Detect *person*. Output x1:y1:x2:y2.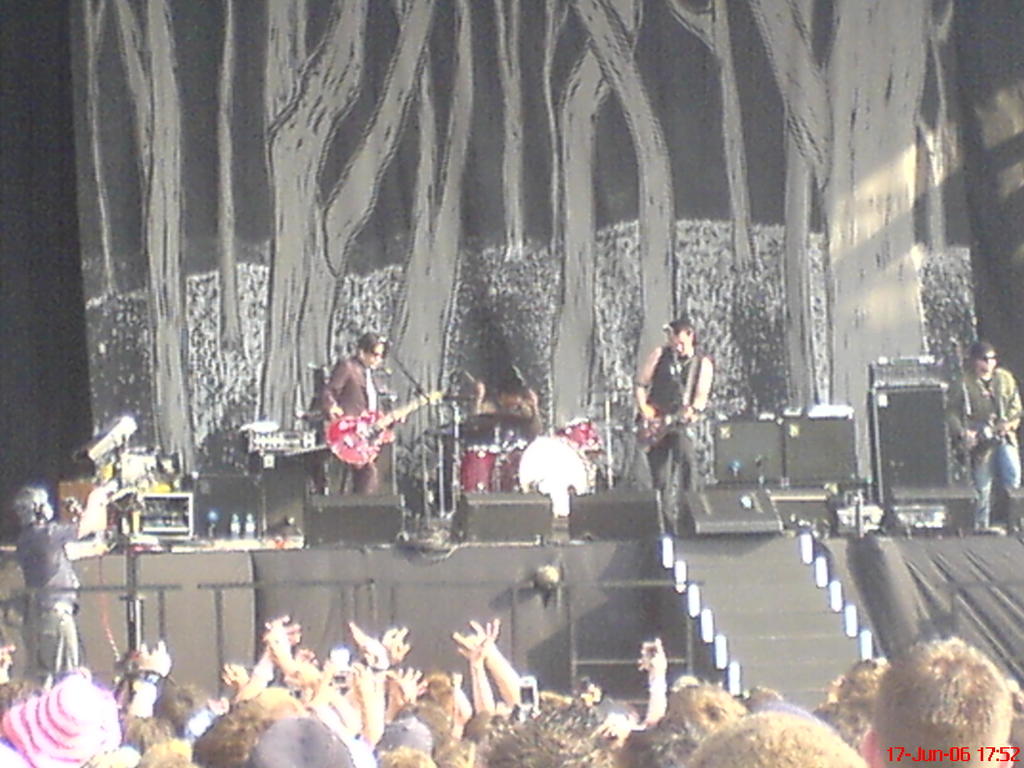
318:328:407:495.
